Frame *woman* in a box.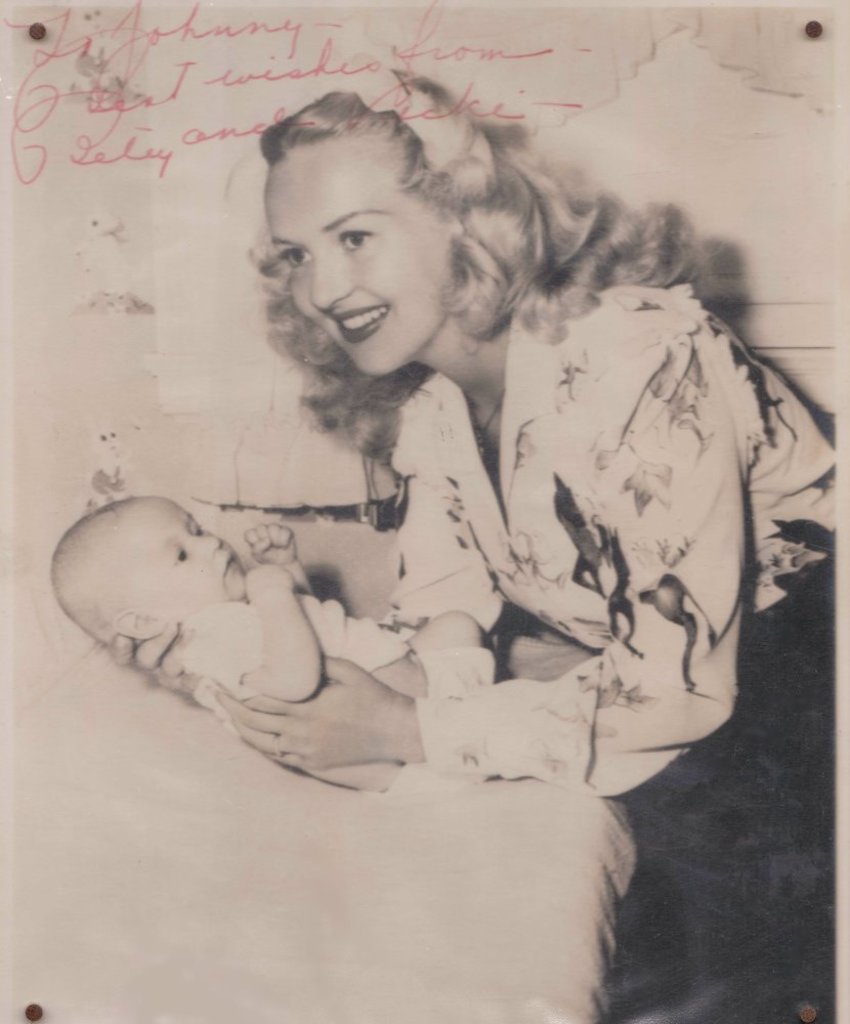
crop(104, 50, 840, 1023).
